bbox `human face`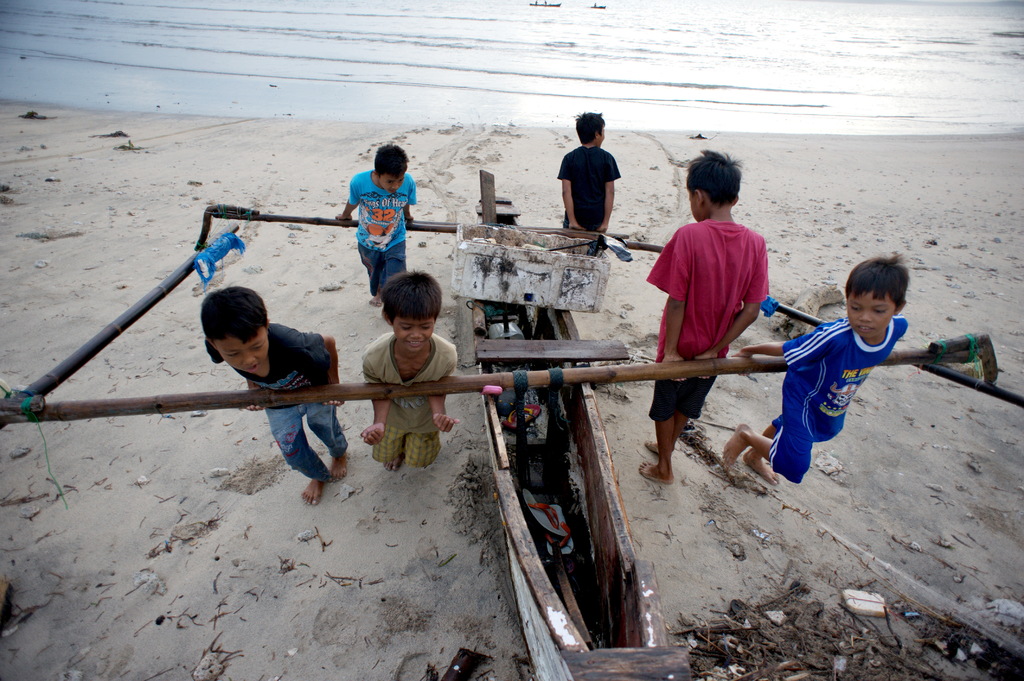
bbox=[379, 177, 401, 193]
